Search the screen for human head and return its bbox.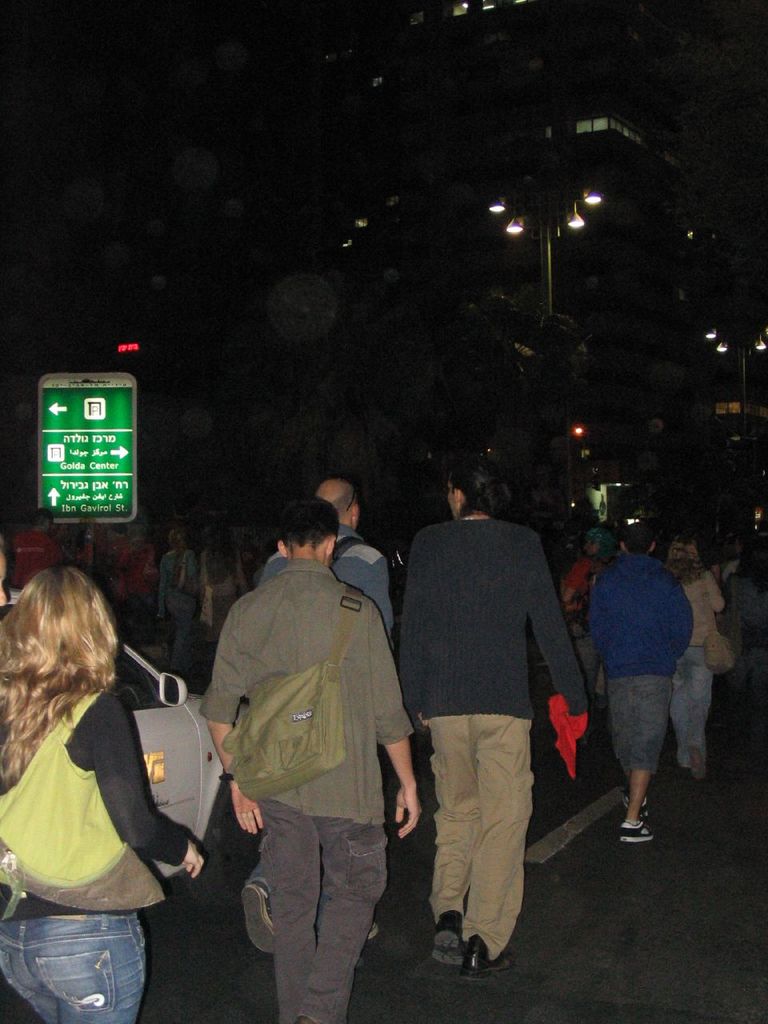
Found: left=3, top=570, right=110, bottom=682.
